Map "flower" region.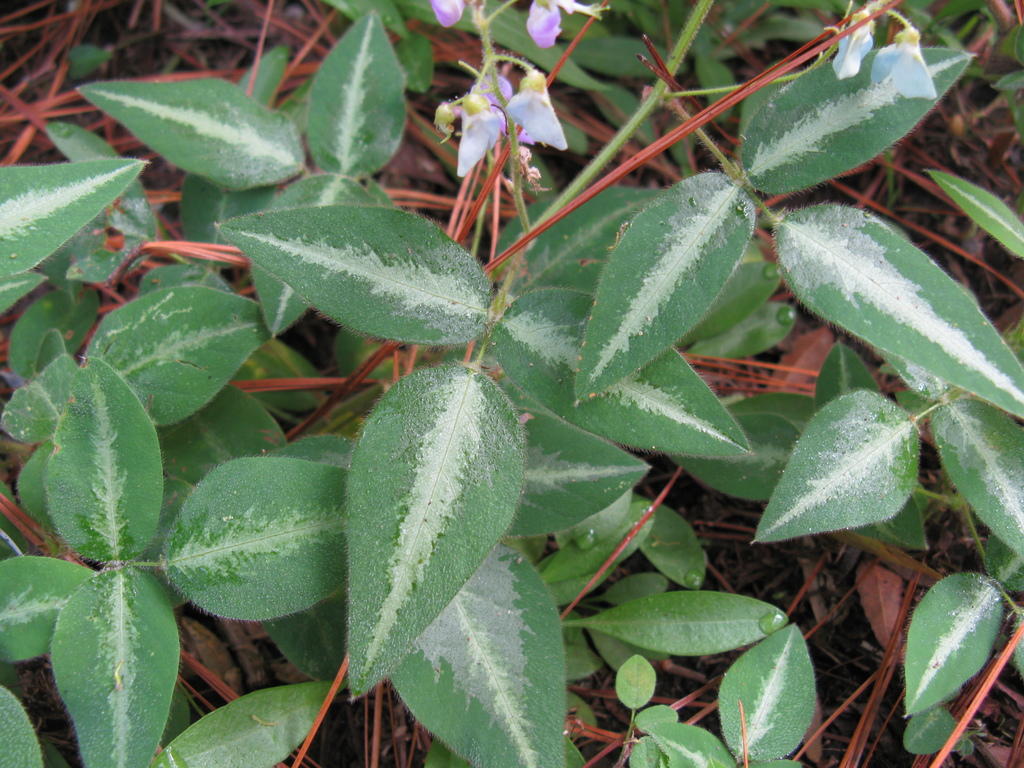
Mapped to rect(507, 70, 566, 150).
